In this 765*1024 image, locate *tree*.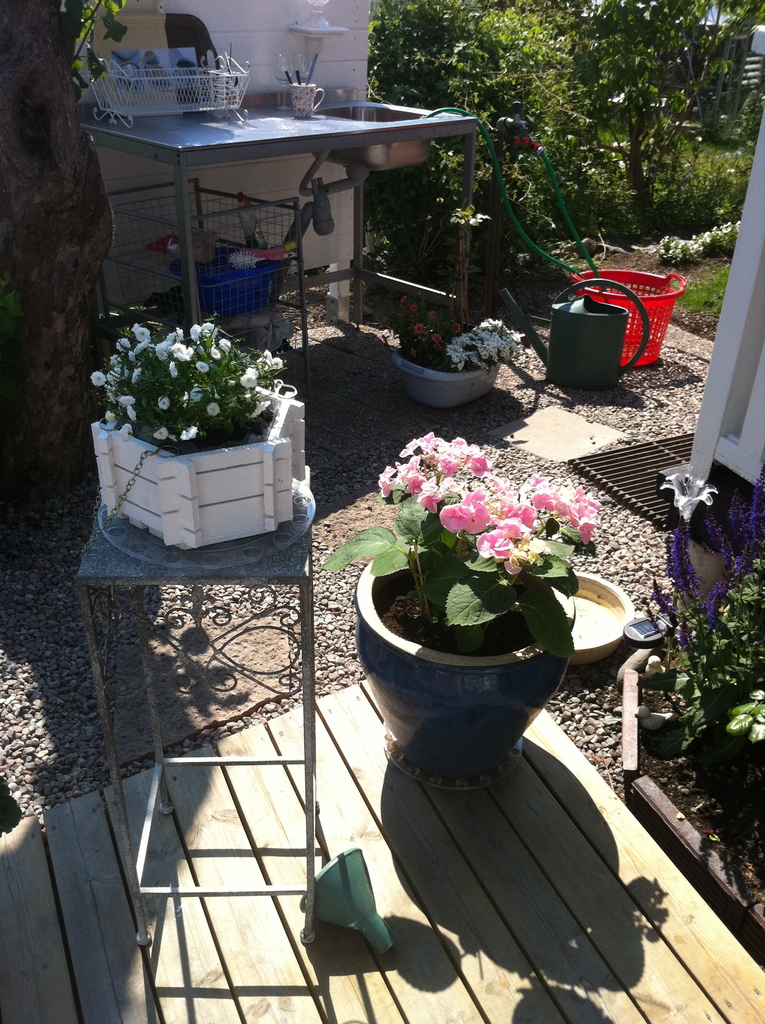
Bounding box: region(362, 0, 760, 310).
